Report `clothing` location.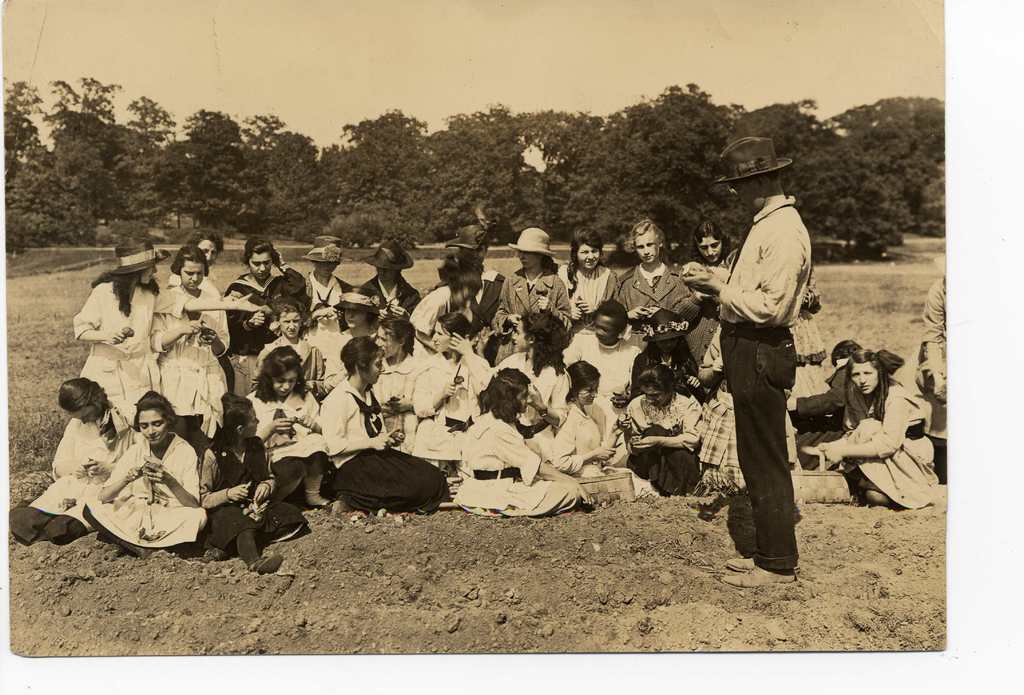
Report: <region>86, 425, 204, 550</region>.
